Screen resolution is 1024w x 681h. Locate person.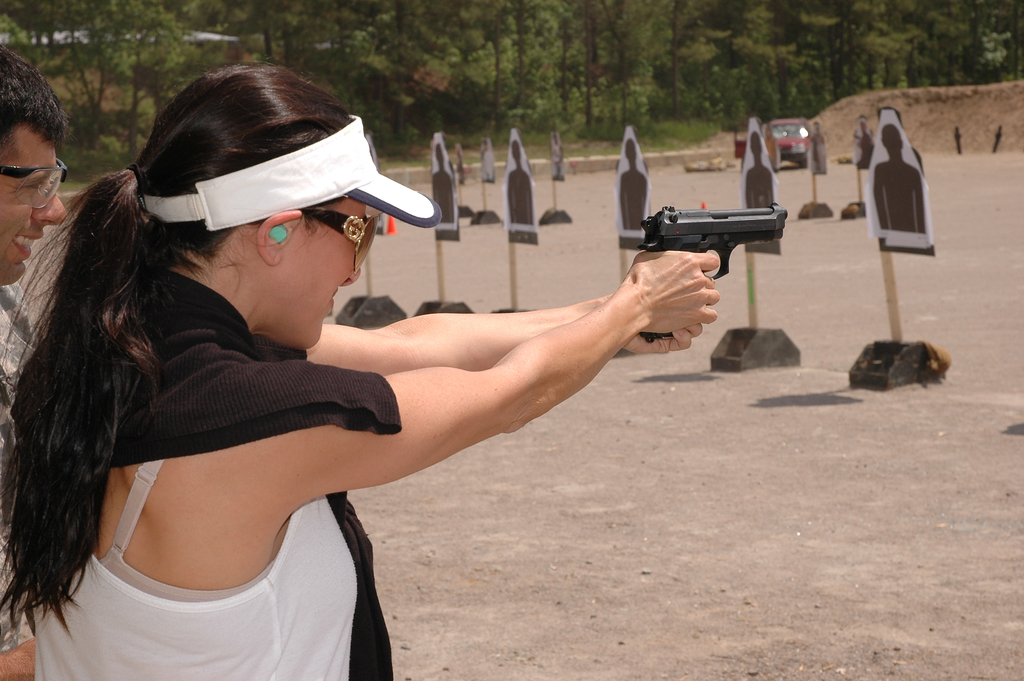
<region>0, 46, 82, 680</region>.
